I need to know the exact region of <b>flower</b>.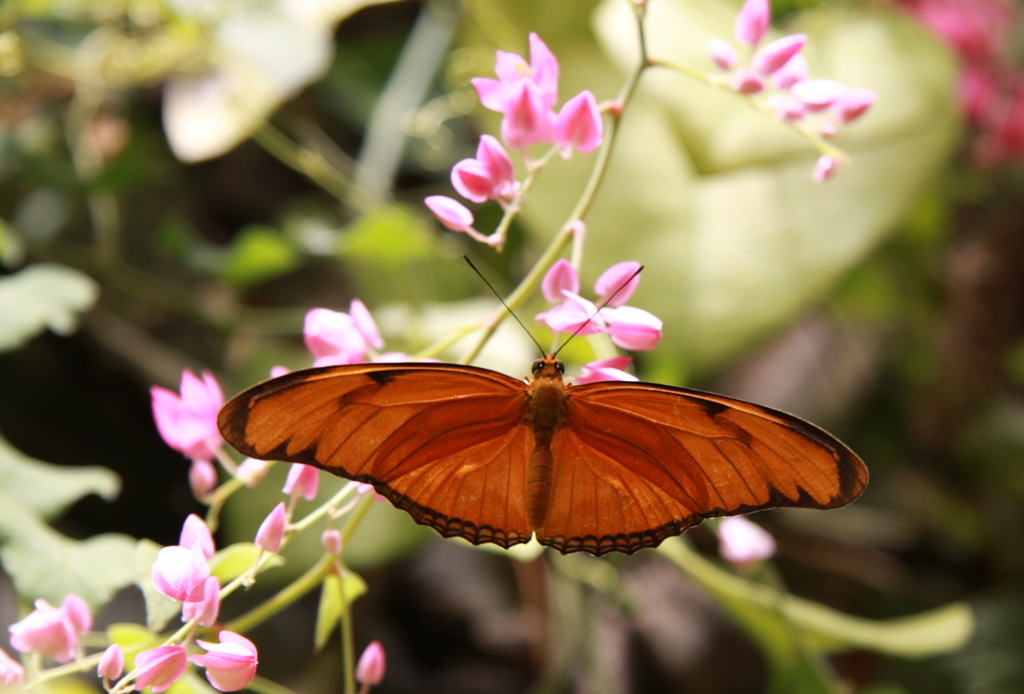
Region: <bbox>709, 0, 874, 187</bbox>.
